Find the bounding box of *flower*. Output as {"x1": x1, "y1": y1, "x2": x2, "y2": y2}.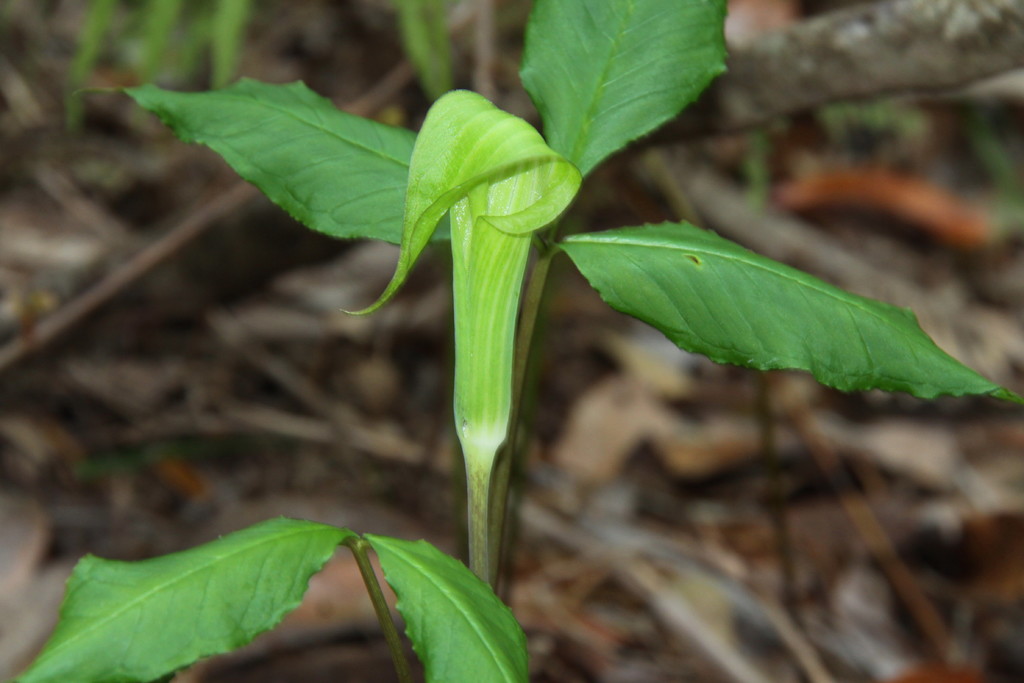
{"x1": 342, "y1": 86, "x2": 585, "y2": 475}.
